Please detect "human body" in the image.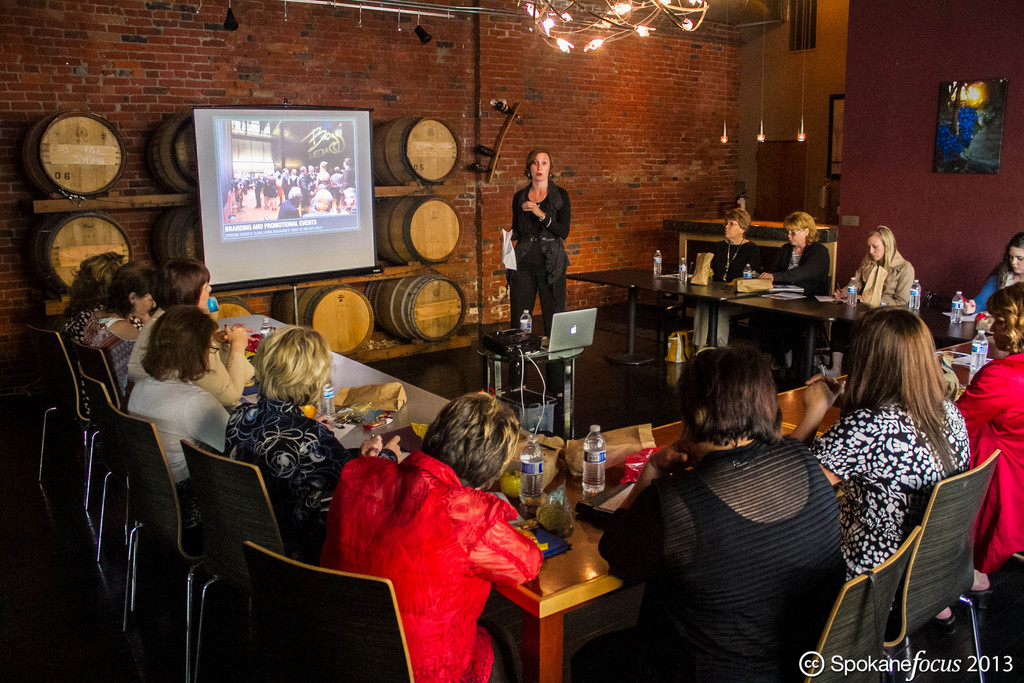
x1=327 y1=168 x2=343 y2=190.
